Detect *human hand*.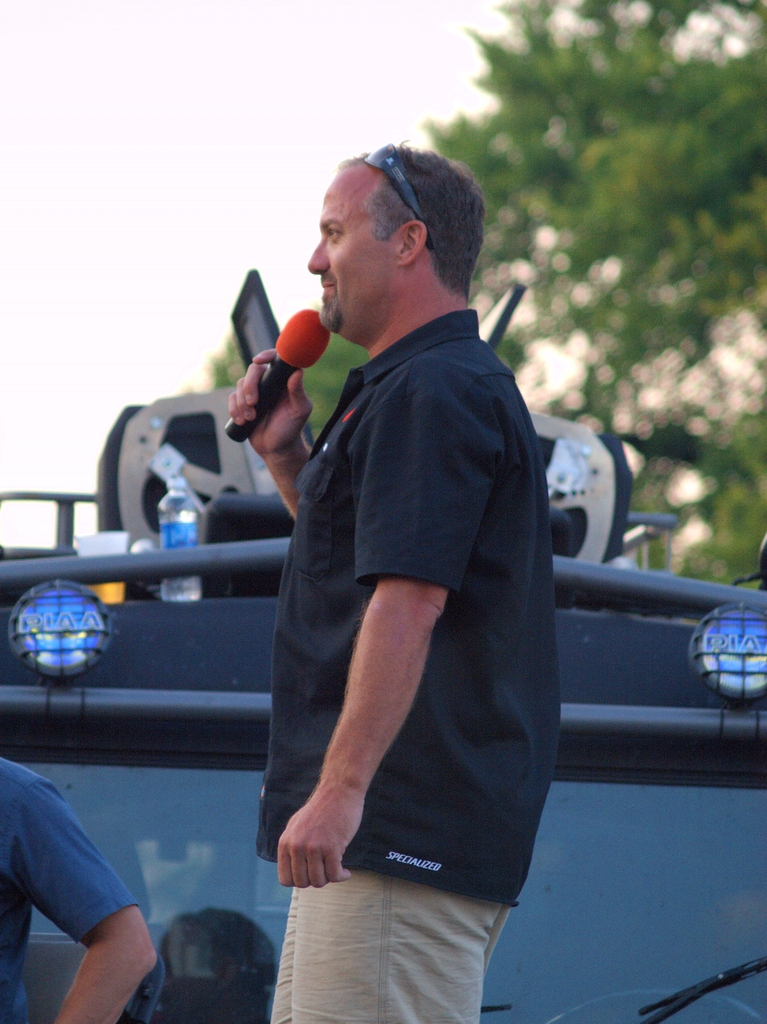
Detected at pyautogui.locateOnScreen(231, 348, 317, 458).
